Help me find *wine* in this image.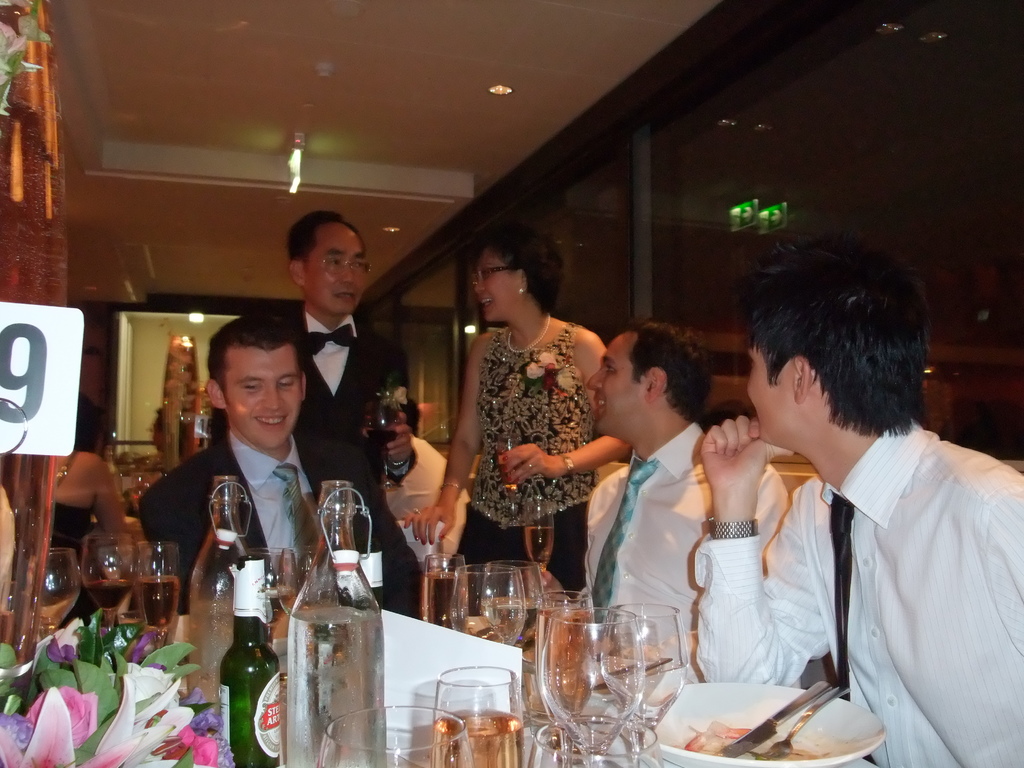
Found it: {"x1": 79, "y1": 579, "x2": 132, "y2": 614}.
